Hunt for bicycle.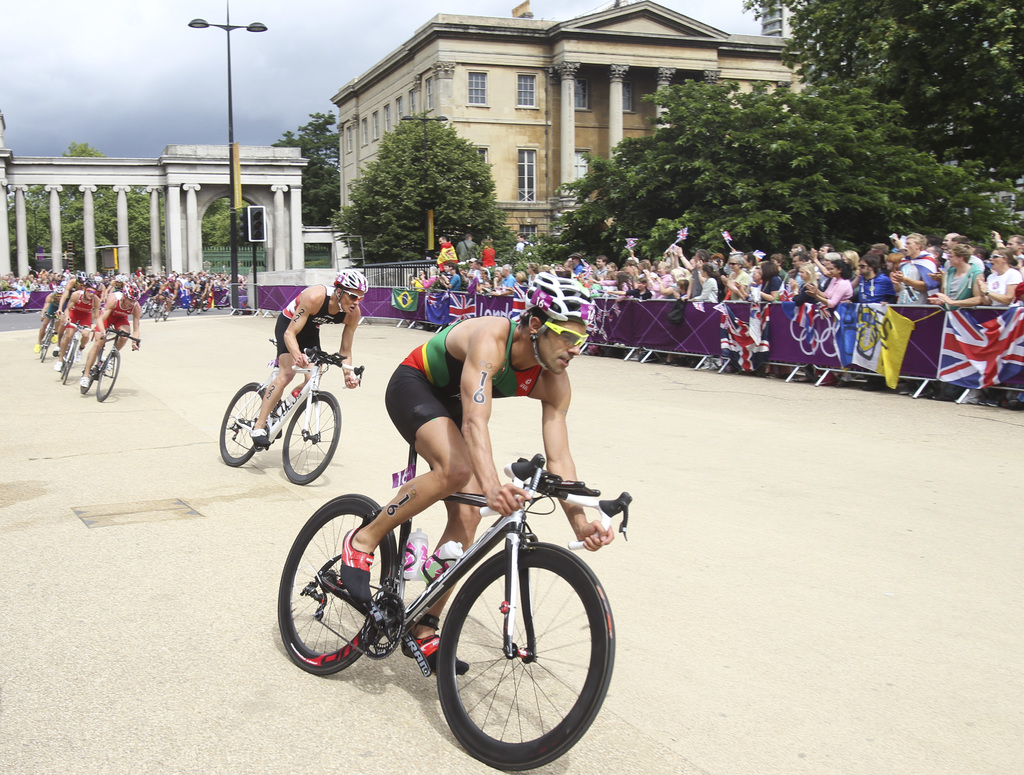
Hunted down at box(37, 306, 69, 358).
